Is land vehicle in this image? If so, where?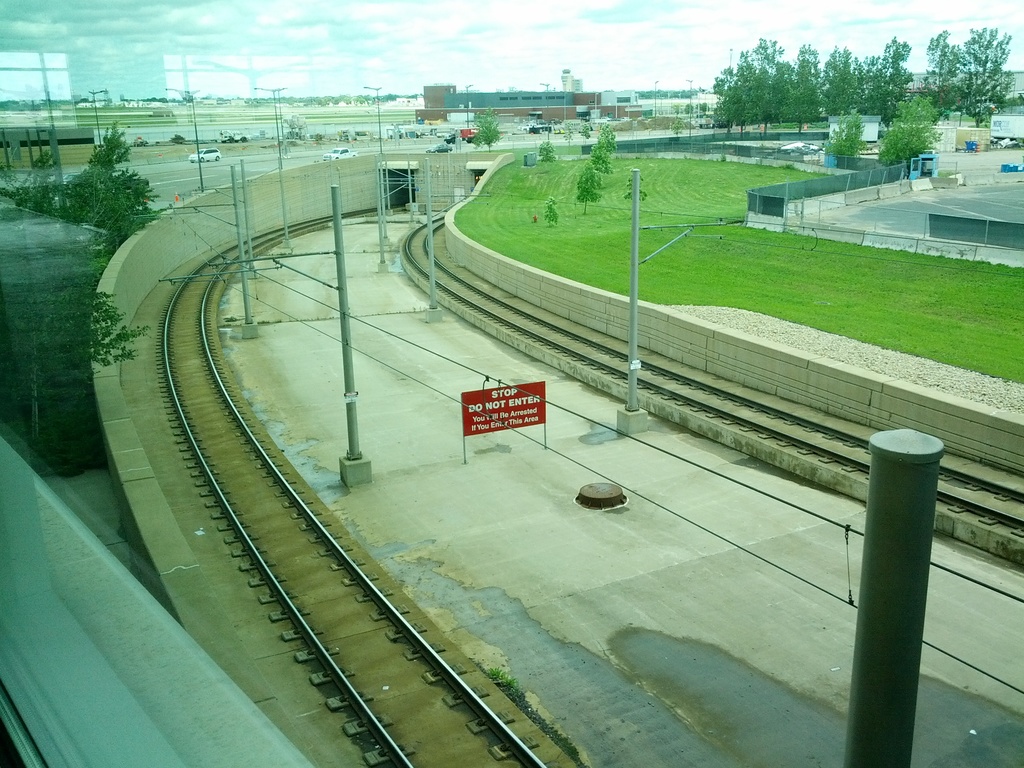
Yes, at (left=602, top=115, right=614, bottom=120).
